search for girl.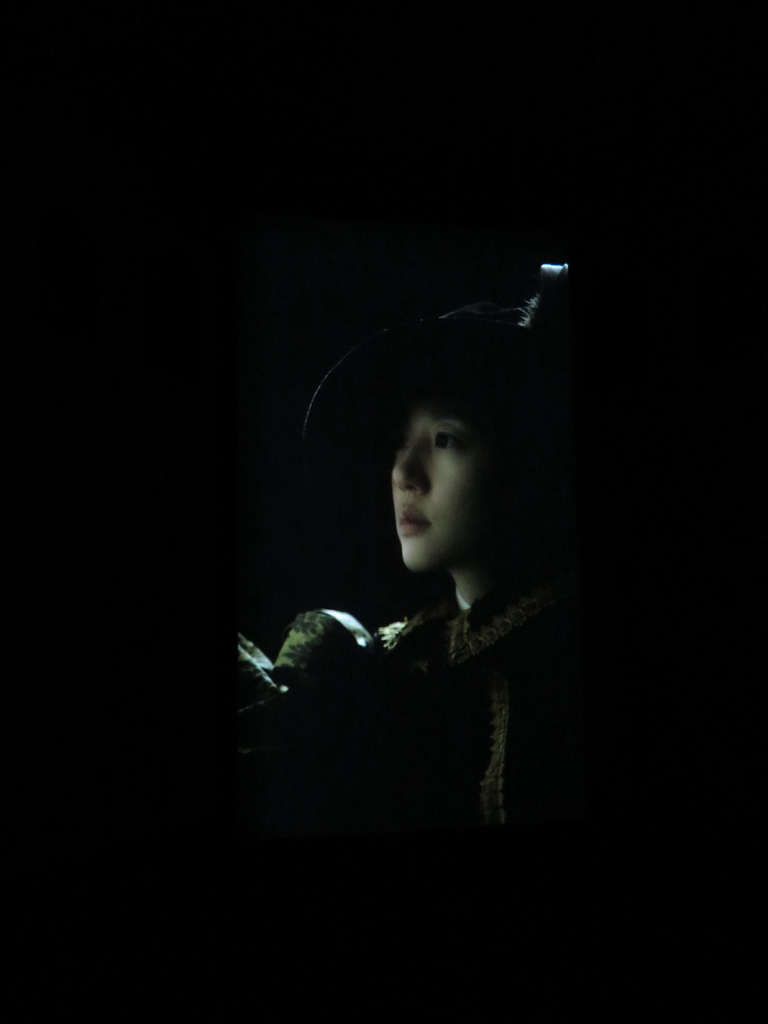
Found at box(240, 225, 637, 838).
